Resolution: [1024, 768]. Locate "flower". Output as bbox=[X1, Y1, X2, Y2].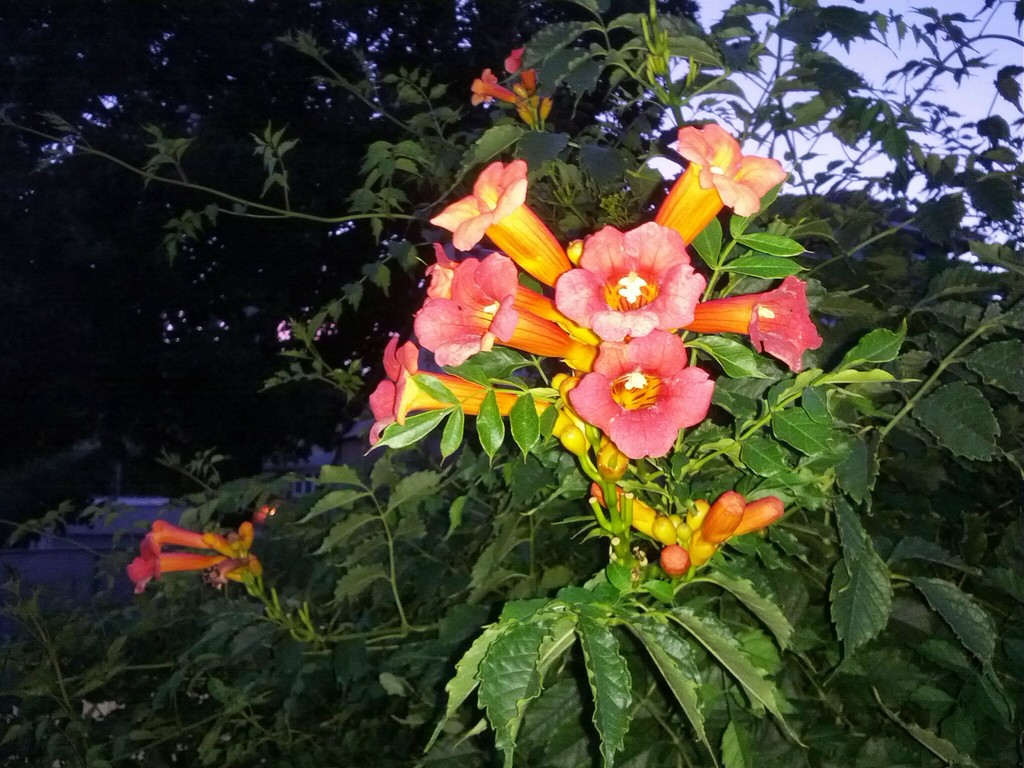
bbox=[415, 250, 578, 362].
